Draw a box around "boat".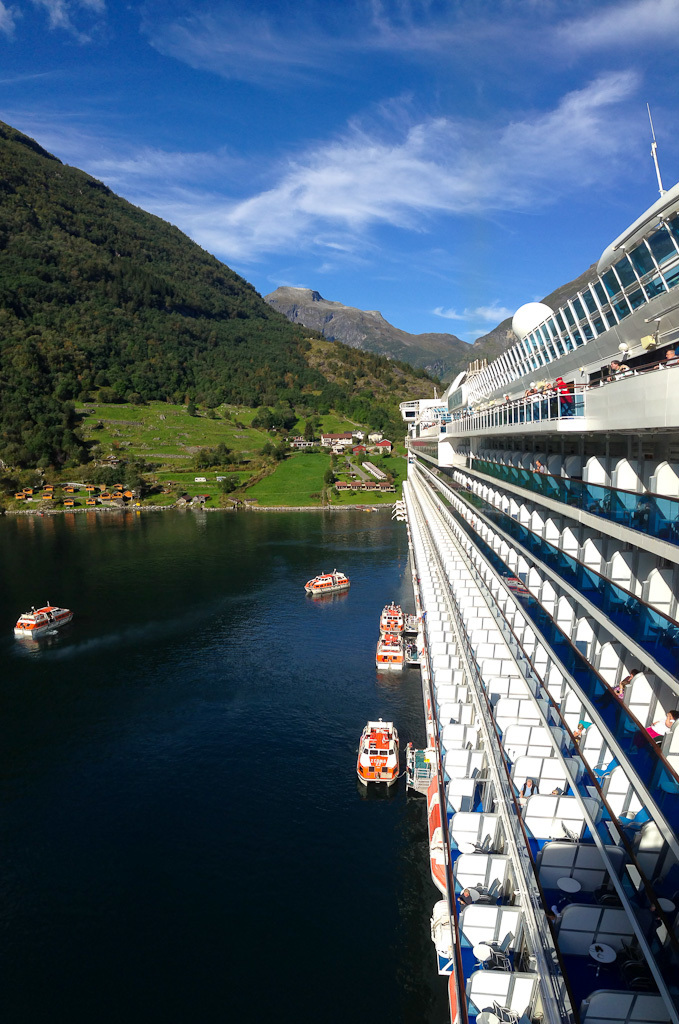
x1=378 y1=595 x2=406 y2=633.
